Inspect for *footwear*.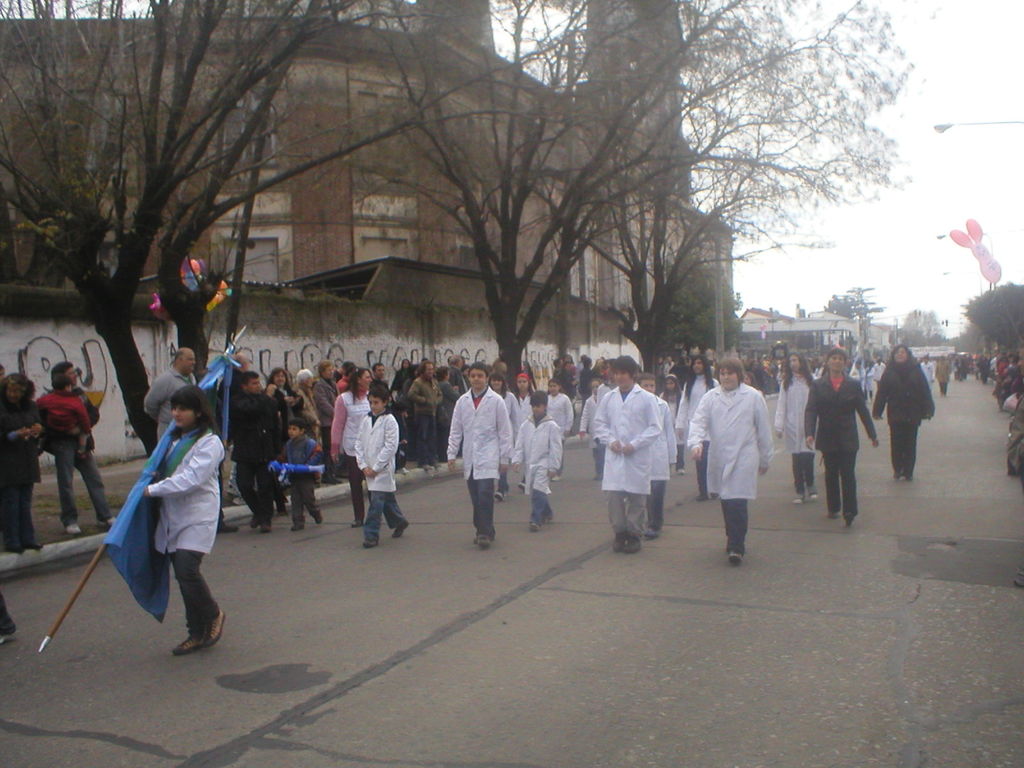
Inspection: bbox(845, 514, 854, 525).
